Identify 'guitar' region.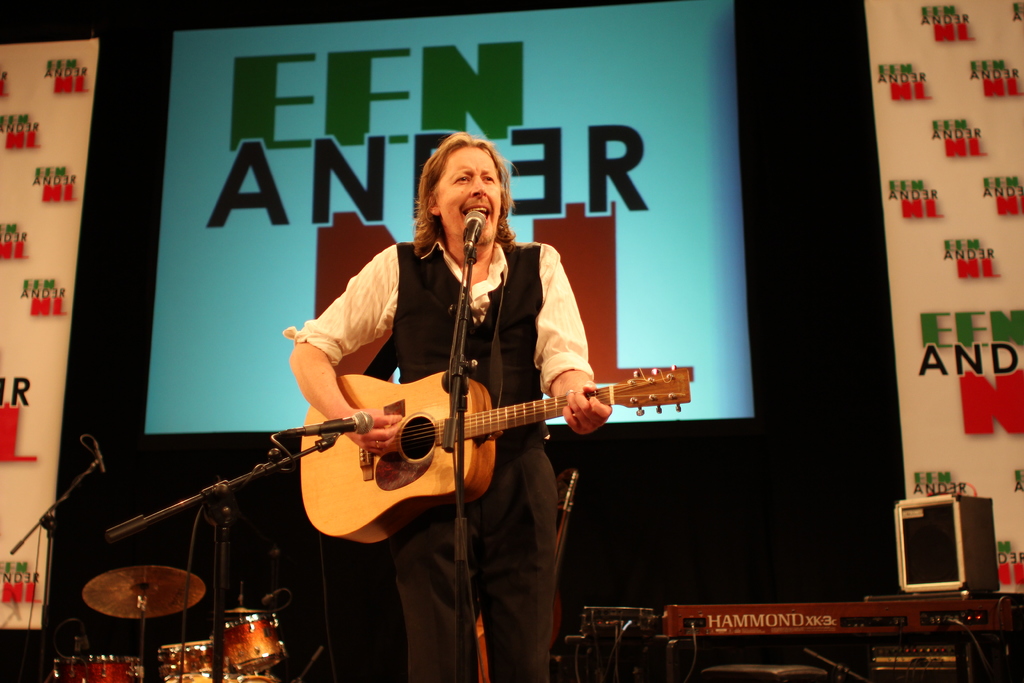
Region: 285:368:698:552.
